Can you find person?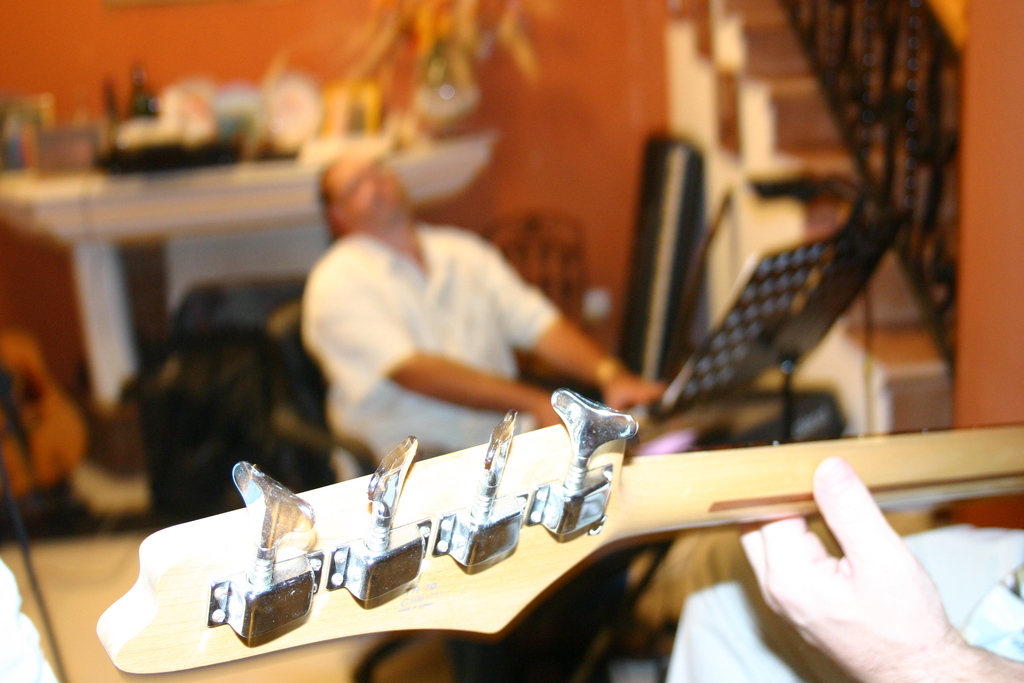
Yes, bounding box: <region>269, 158, 650, 460</region>.
